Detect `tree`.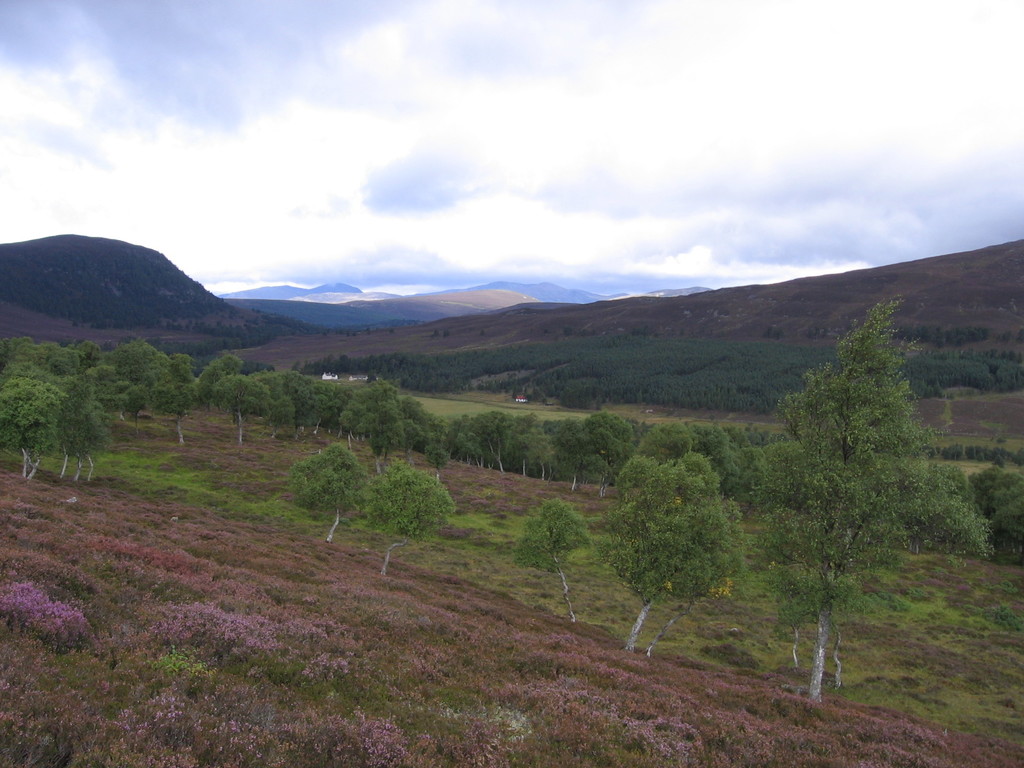
Detected at (x1=114, y1=381, x2=150, y2=437).
